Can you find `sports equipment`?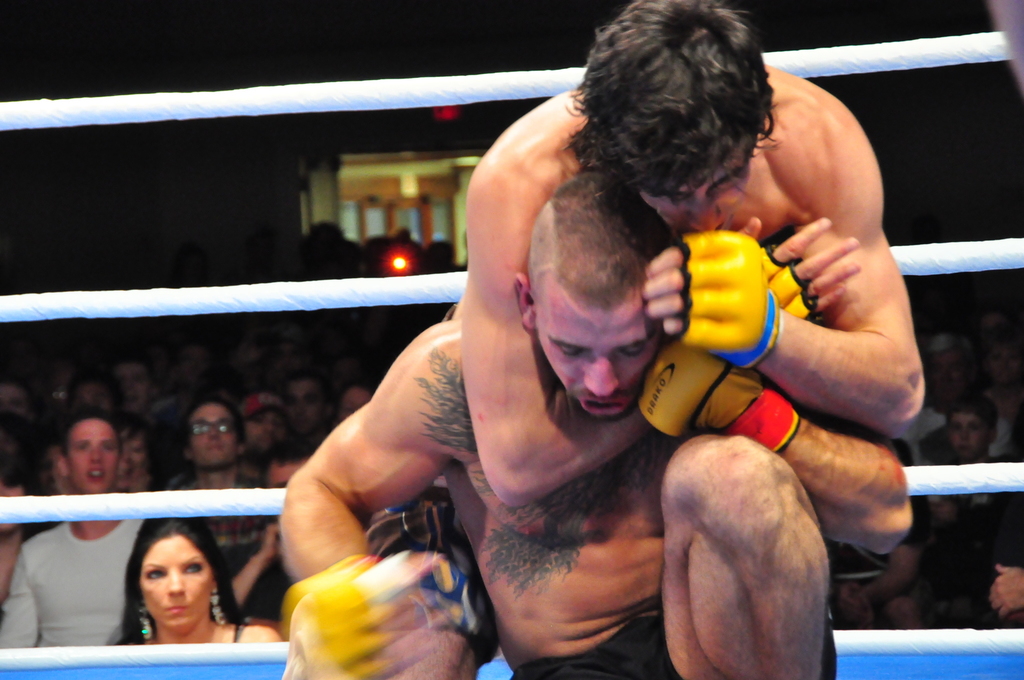
Yes, bounding box: box(757, 248, 820, 316).
